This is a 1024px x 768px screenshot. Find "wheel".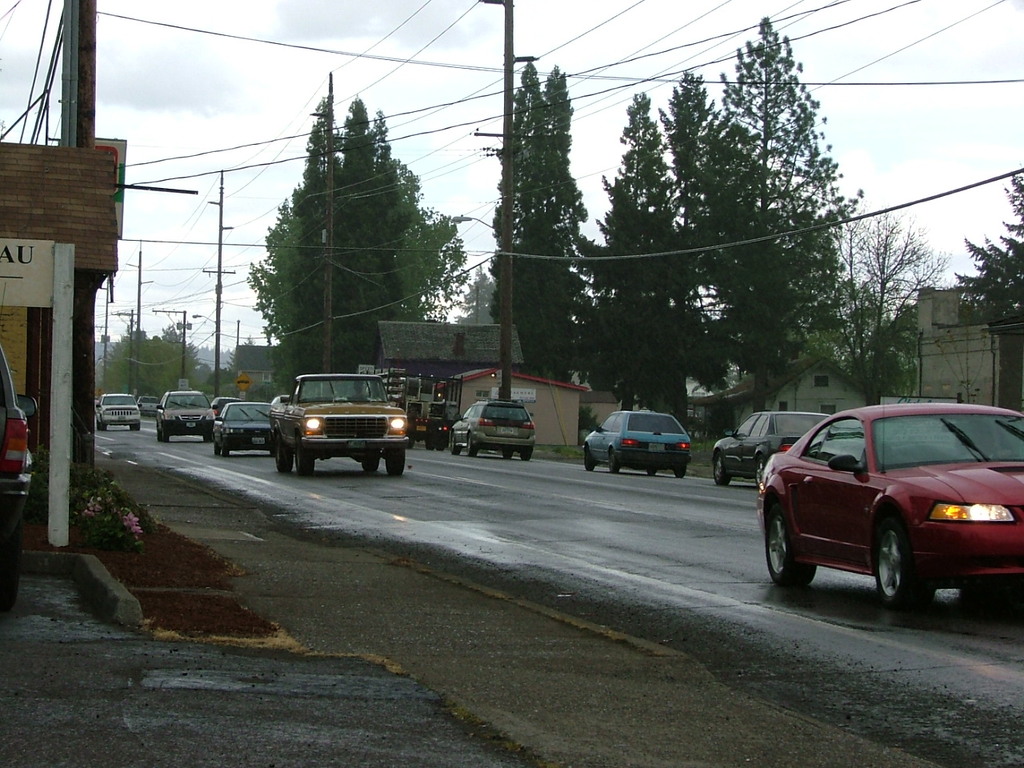
Bounding box: l=646, t=466, r=657, b=474.
